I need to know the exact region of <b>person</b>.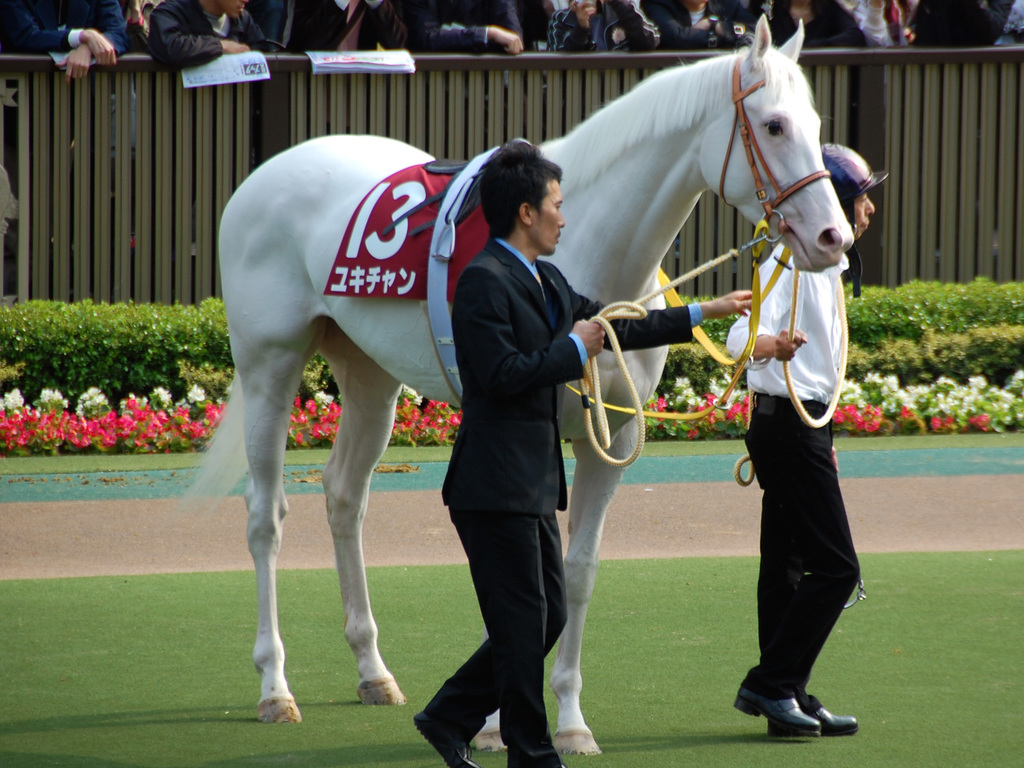
Region: 416,152,769,767.
